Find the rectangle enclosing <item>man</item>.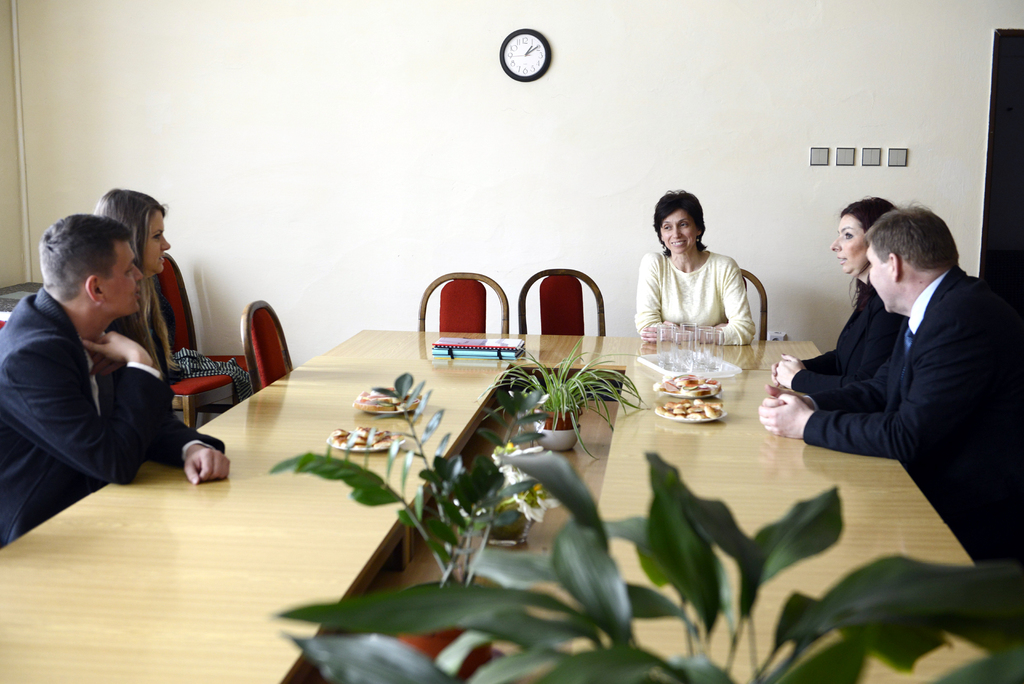
(x1=775, y1=186, x2=1013, y2=510).
